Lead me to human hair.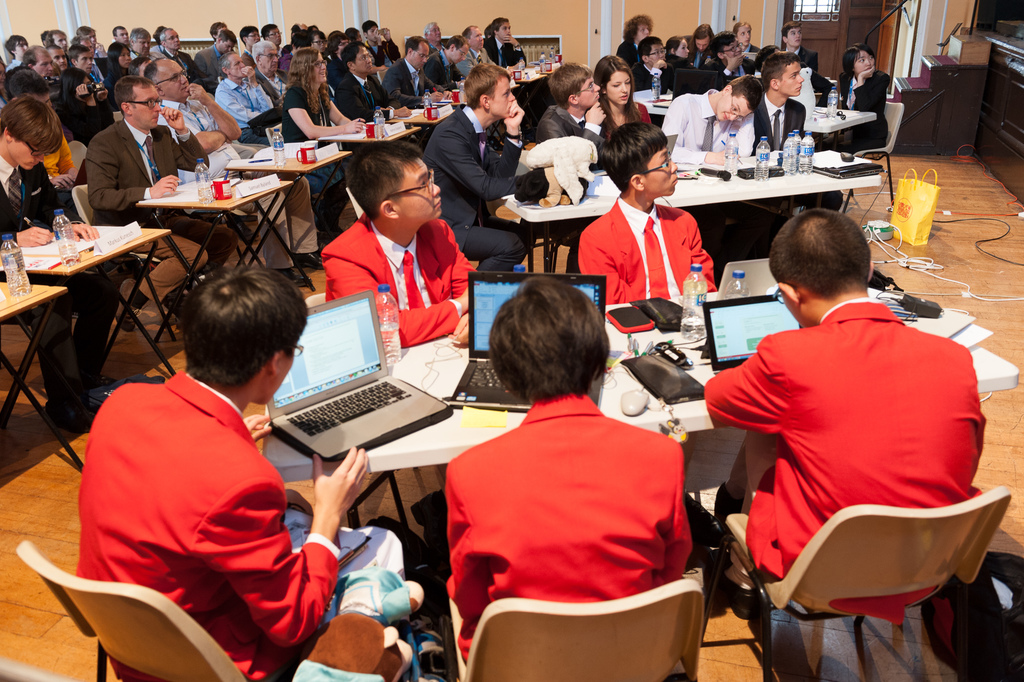
Lead to bbox=(66, 49, 86, 69).
